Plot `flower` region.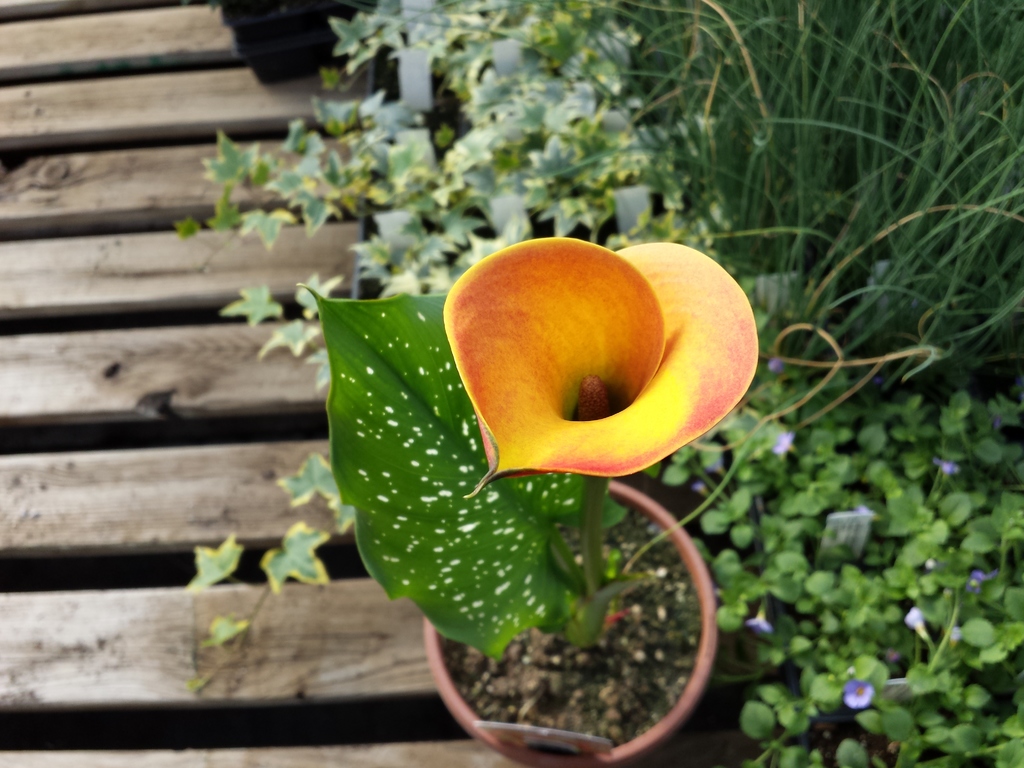
Plotted at <region>775, 421, 794, 455</region>.
